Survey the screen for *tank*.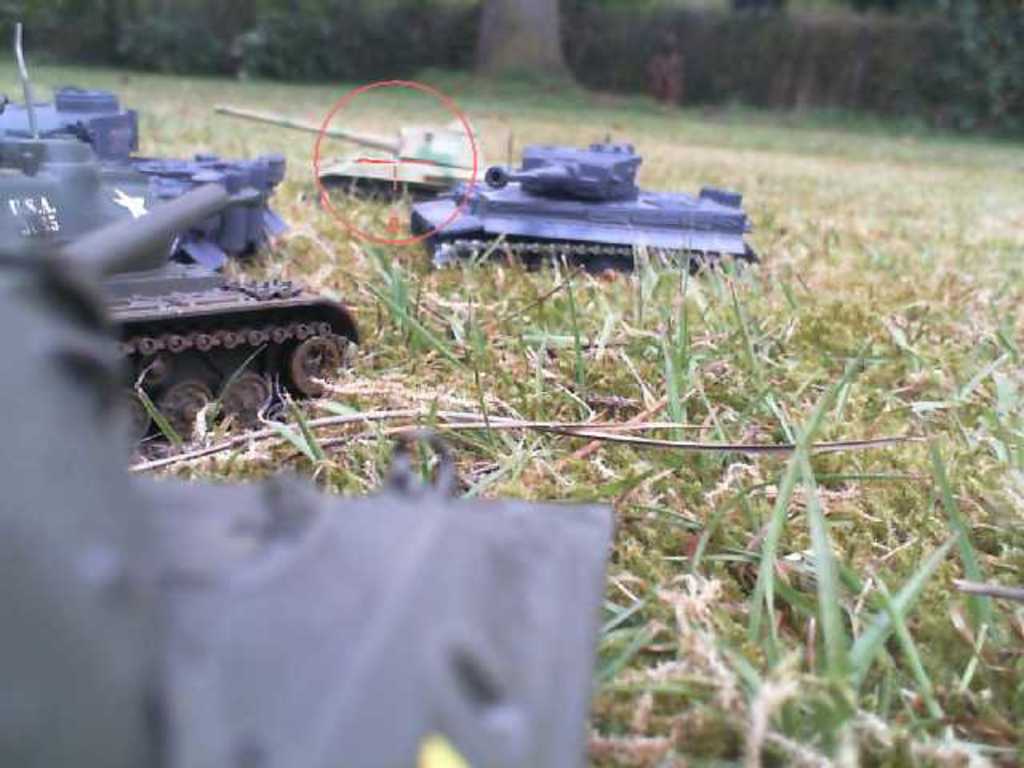
Survey found: {"x1": 0, "y1": 166, "x2": 360, "y2": 445}.
